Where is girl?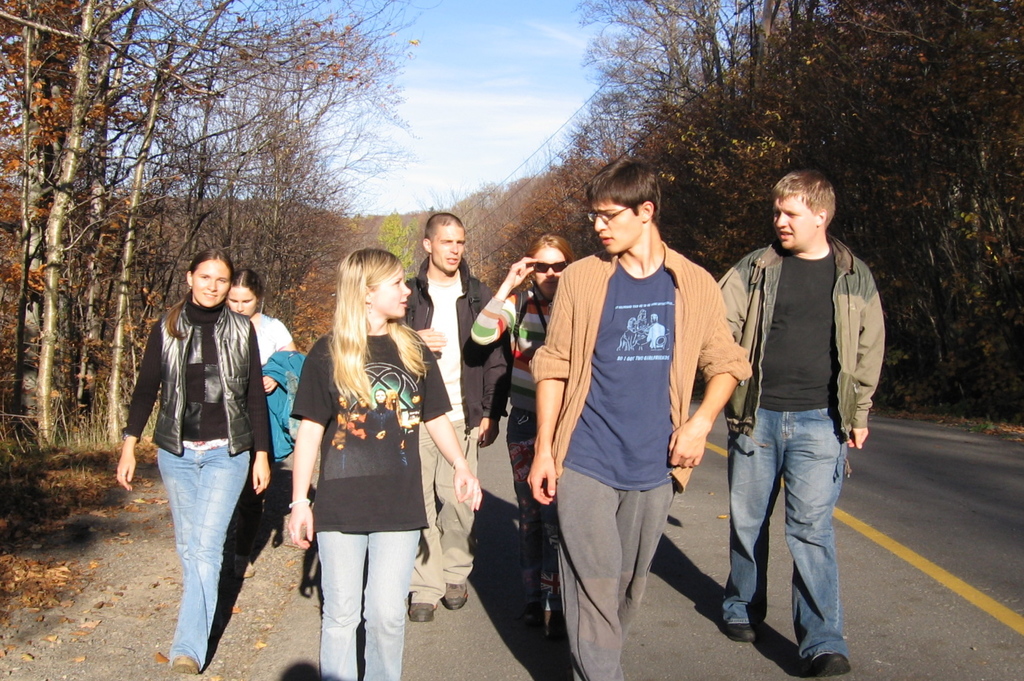
[470,232,578,627].
